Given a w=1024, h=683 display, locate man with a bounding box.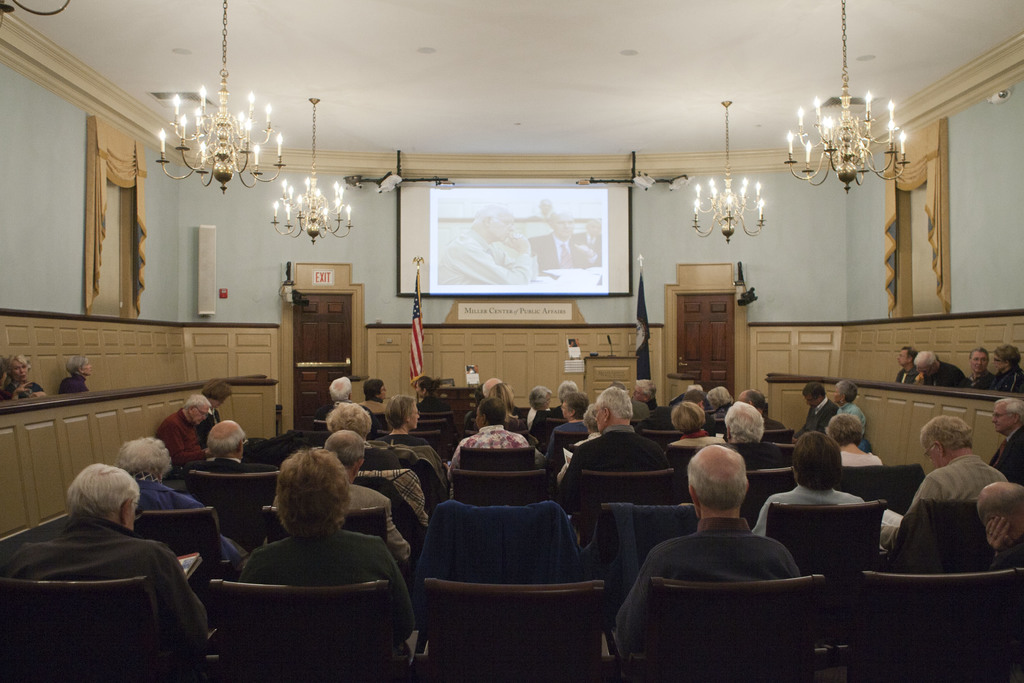
Located: 990, 341, 1023, 400.
